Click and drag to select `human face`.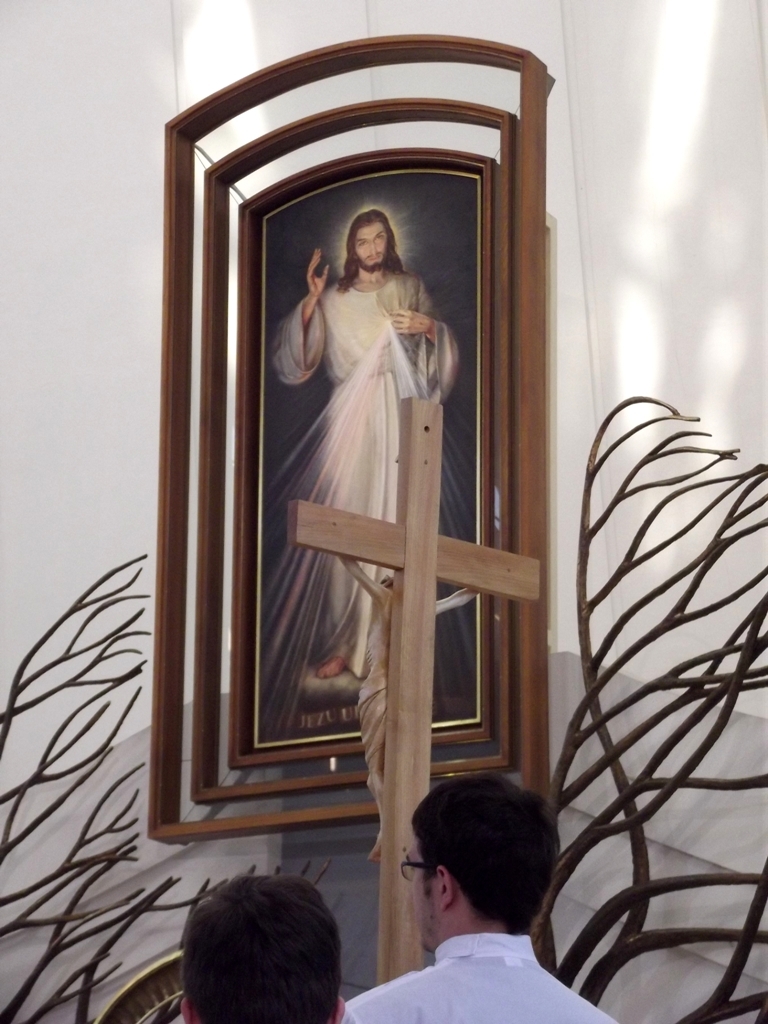
Selection: locate(403, 830, 460, 940).
